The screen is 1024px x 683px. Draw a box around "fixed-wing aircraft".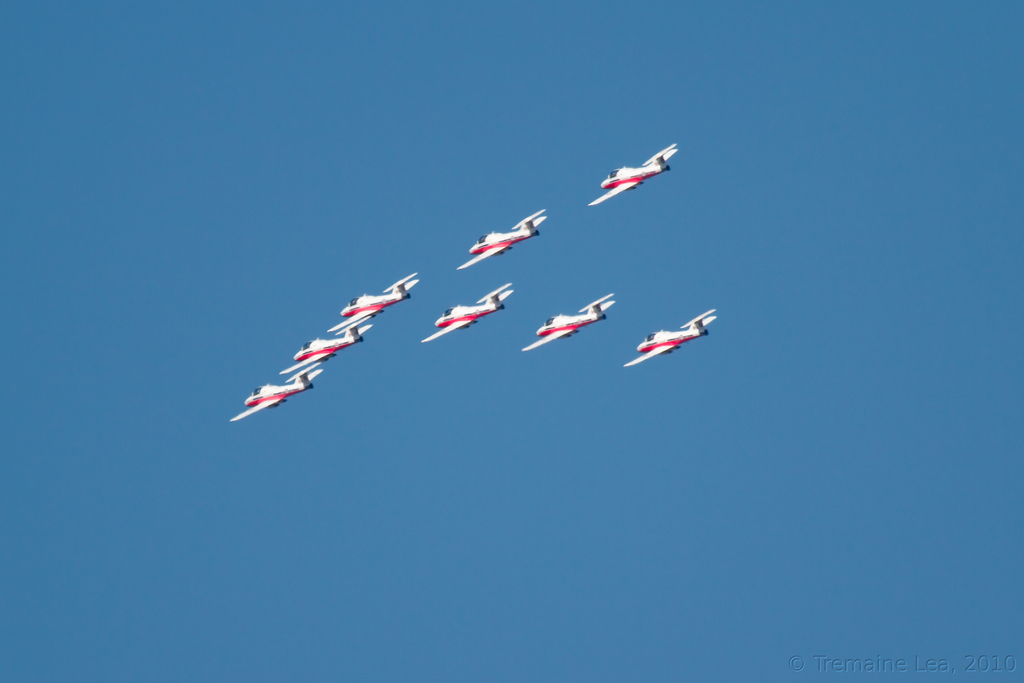
detection(584, 142, 685, 204).
